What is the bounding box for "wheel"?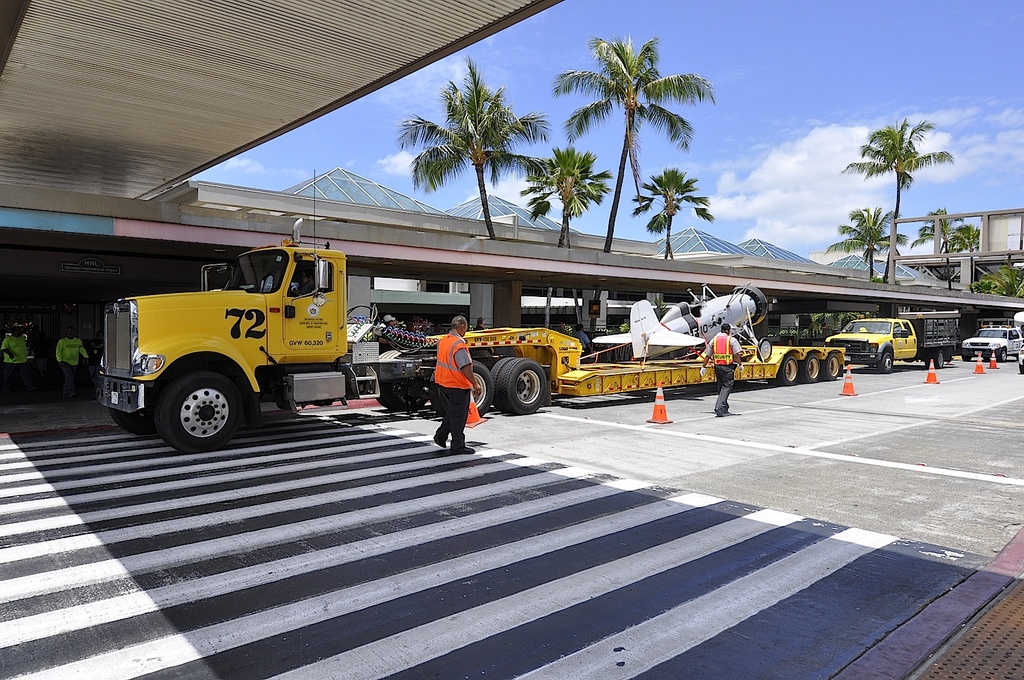
crop(783, 358, 796, 390).
